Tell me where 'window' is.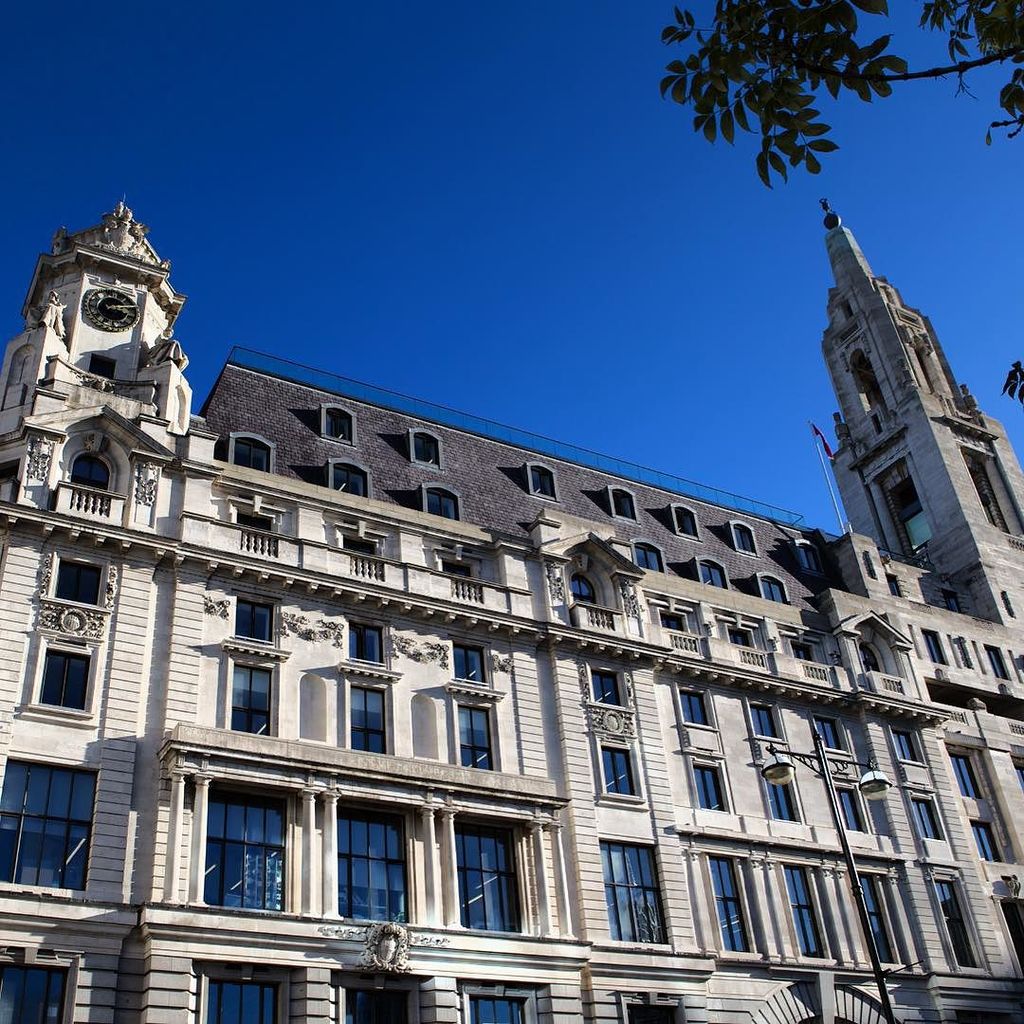
'window' is at 459, 827, 526, 930.
